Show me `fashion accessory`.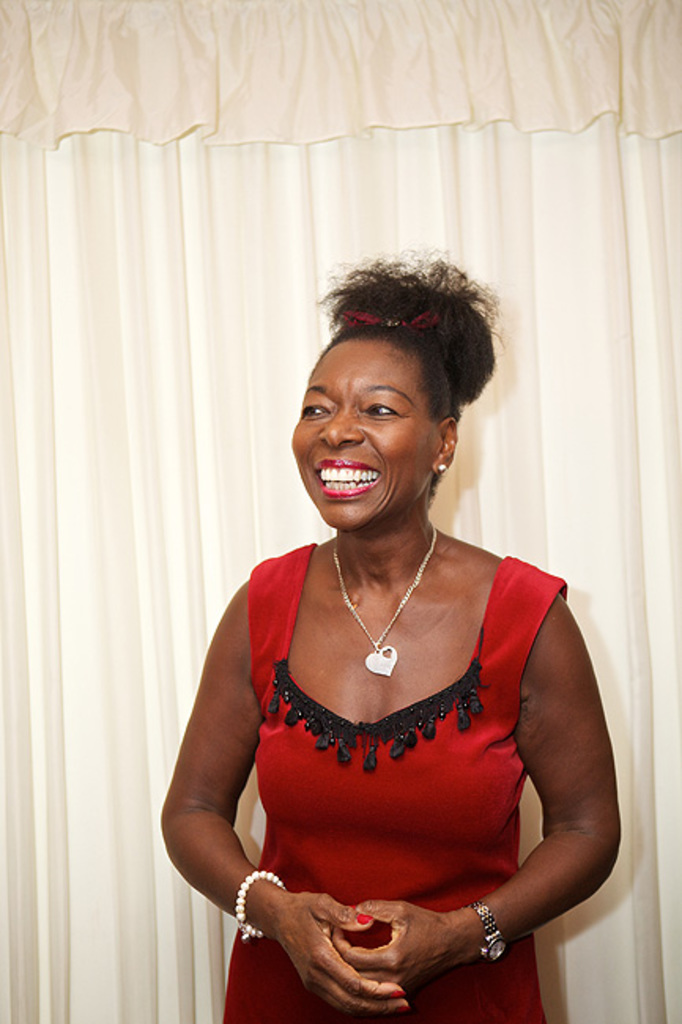
`fashion accessory` is here: [359,912,376,928].
